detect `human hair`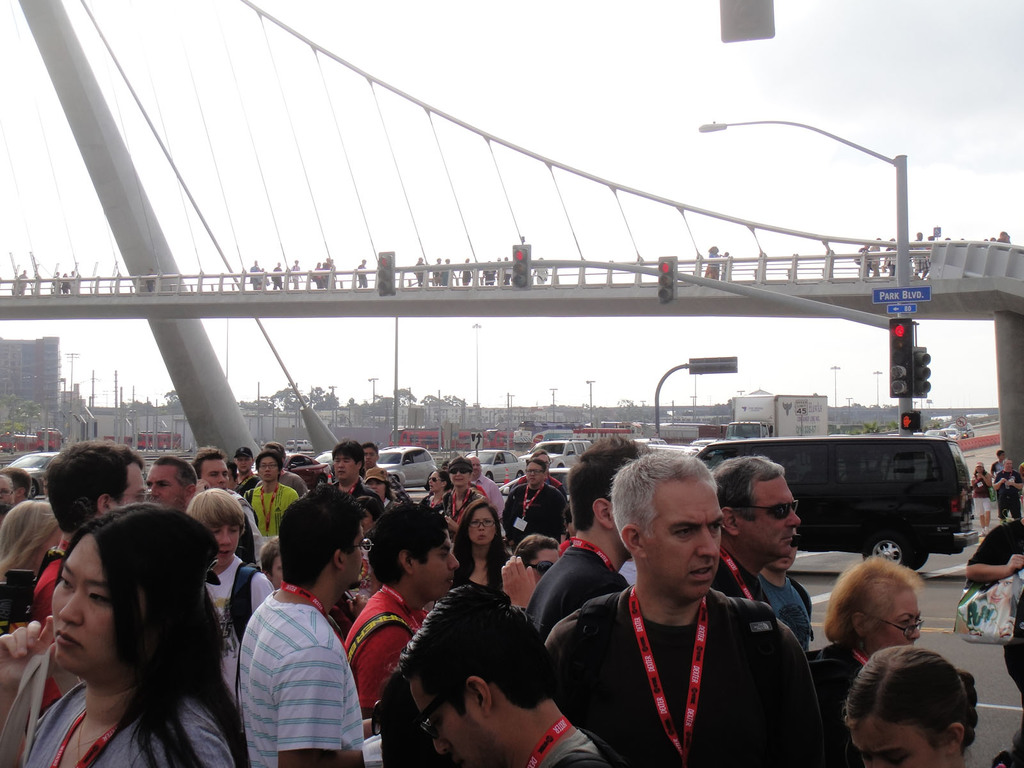
x1=861, y1=655, x2=989, y2=767
